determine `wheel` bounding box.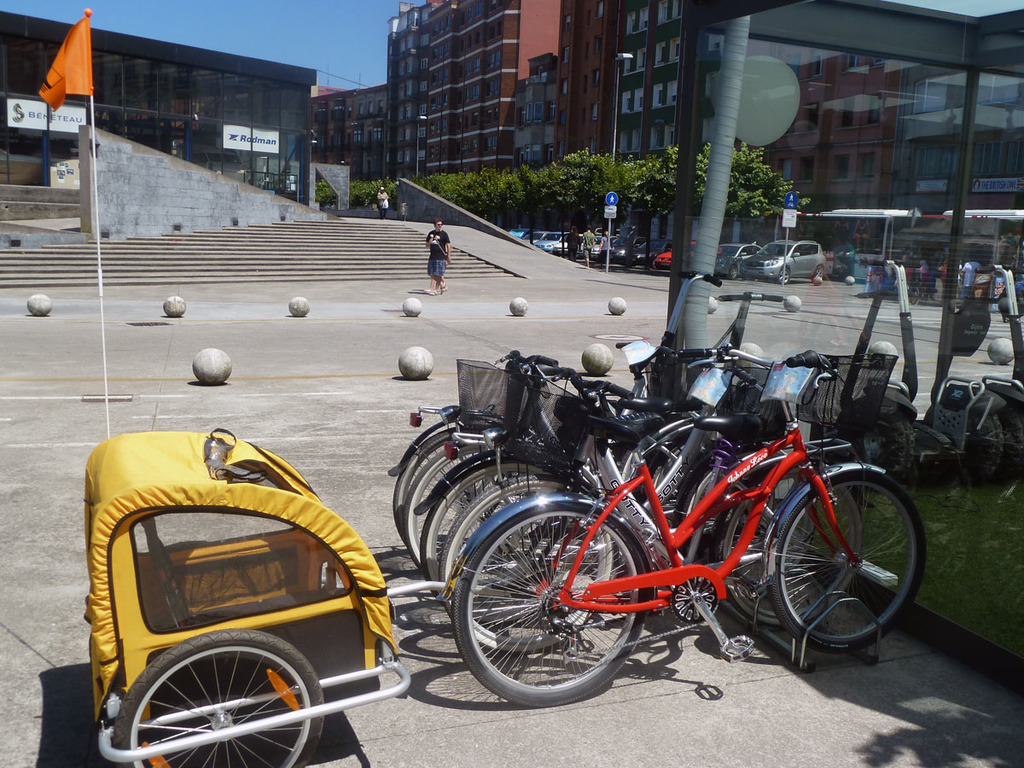
Determined: bbox=(909, 288, 919, 303).
